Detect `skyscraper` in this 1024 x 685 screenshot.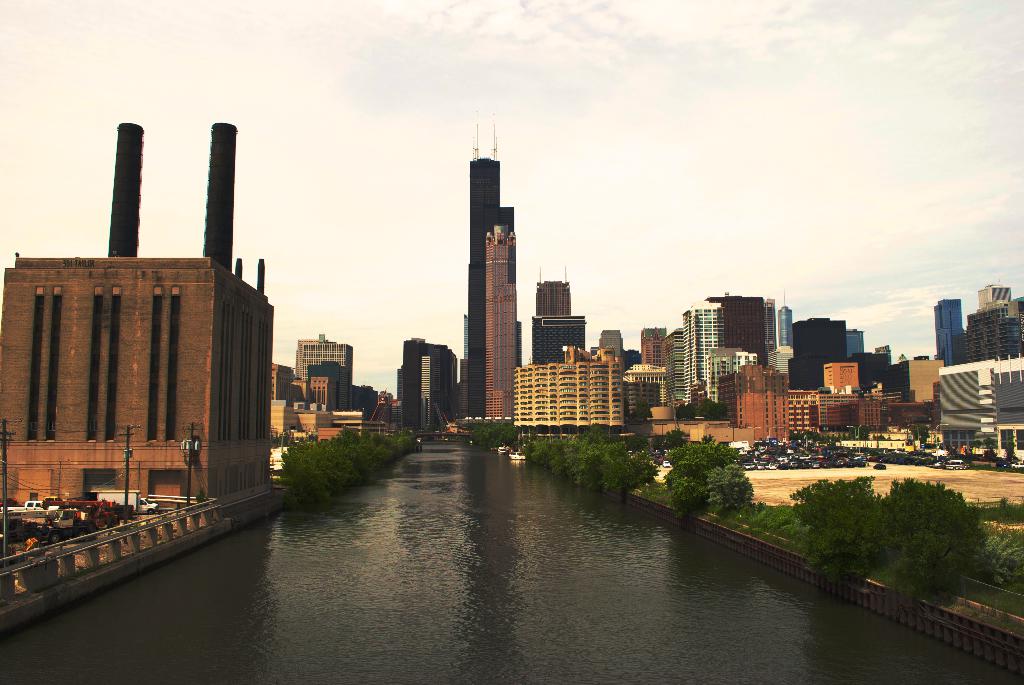
Detection: {"x1": 537, "y1": 282, "x2": 573, "y2": 318}.
